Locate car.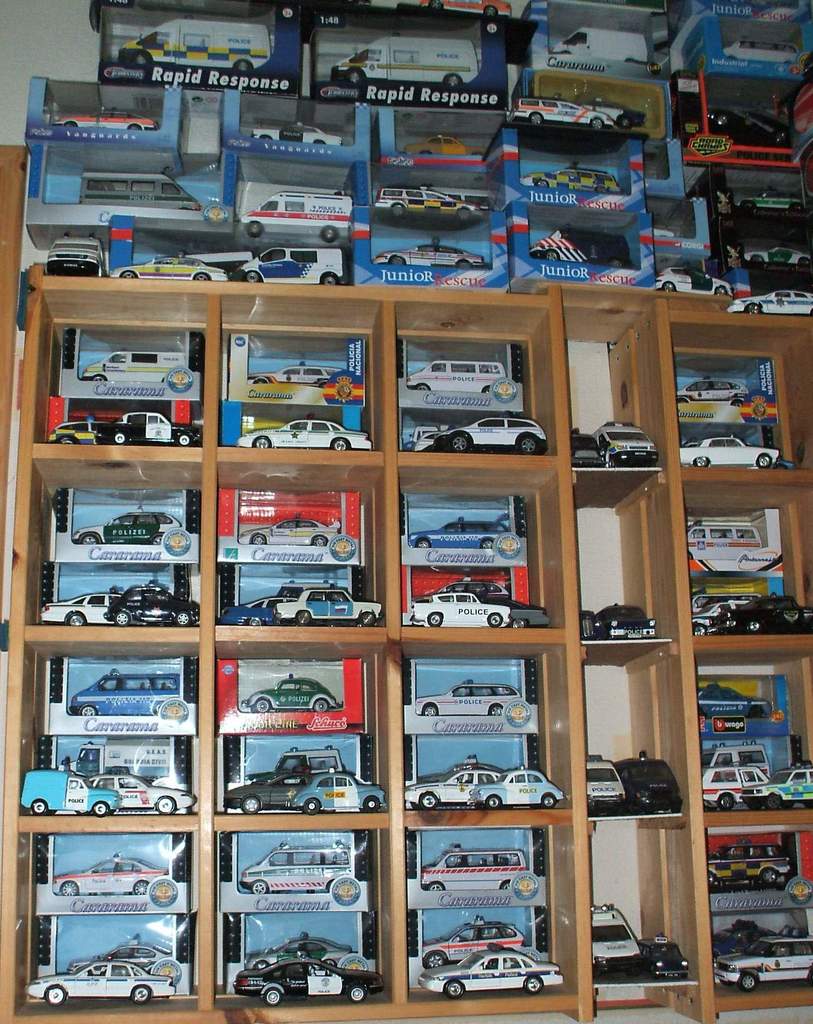
Bounding box: [423, 589, 514, 634].
